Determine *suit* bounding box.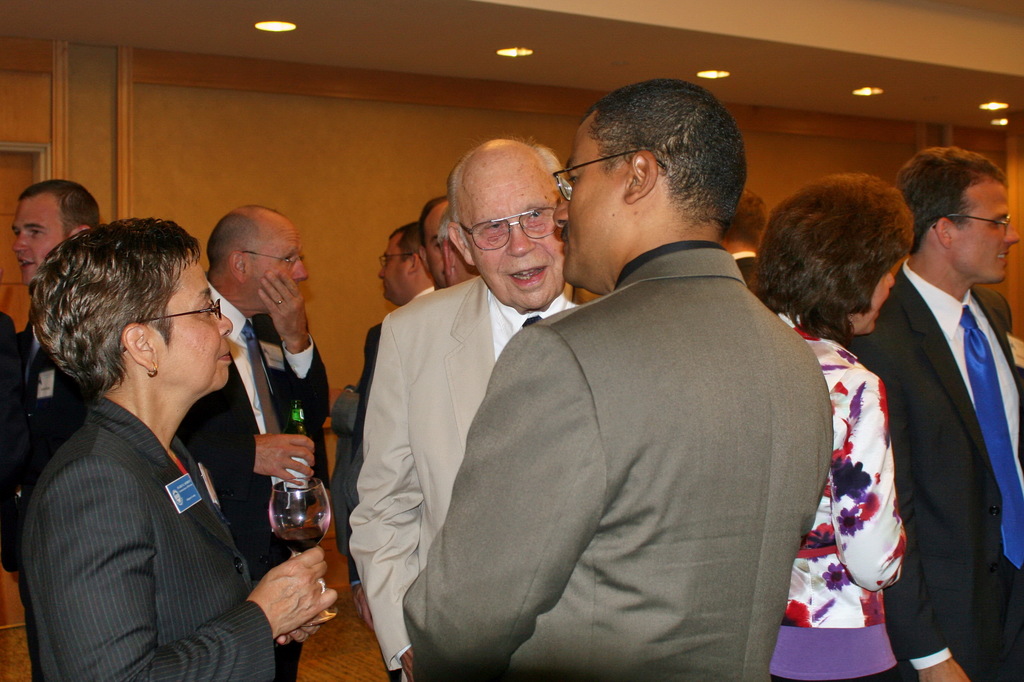
Determined: {"x1": 345, "y1": 282, "x2": 431, "y2": 457}.
